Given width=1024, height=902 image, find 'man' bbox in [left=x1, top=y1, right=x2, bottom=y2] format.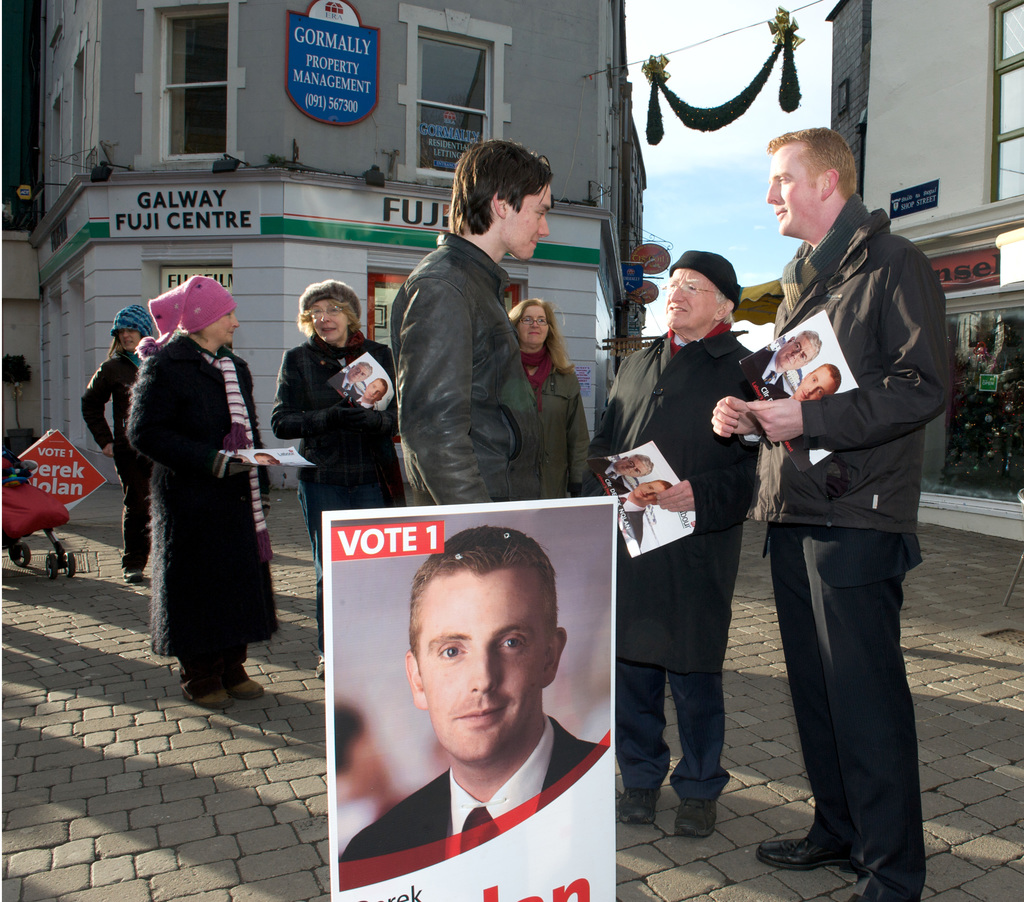
[left=349, top=376, right=386, bottom=407].
